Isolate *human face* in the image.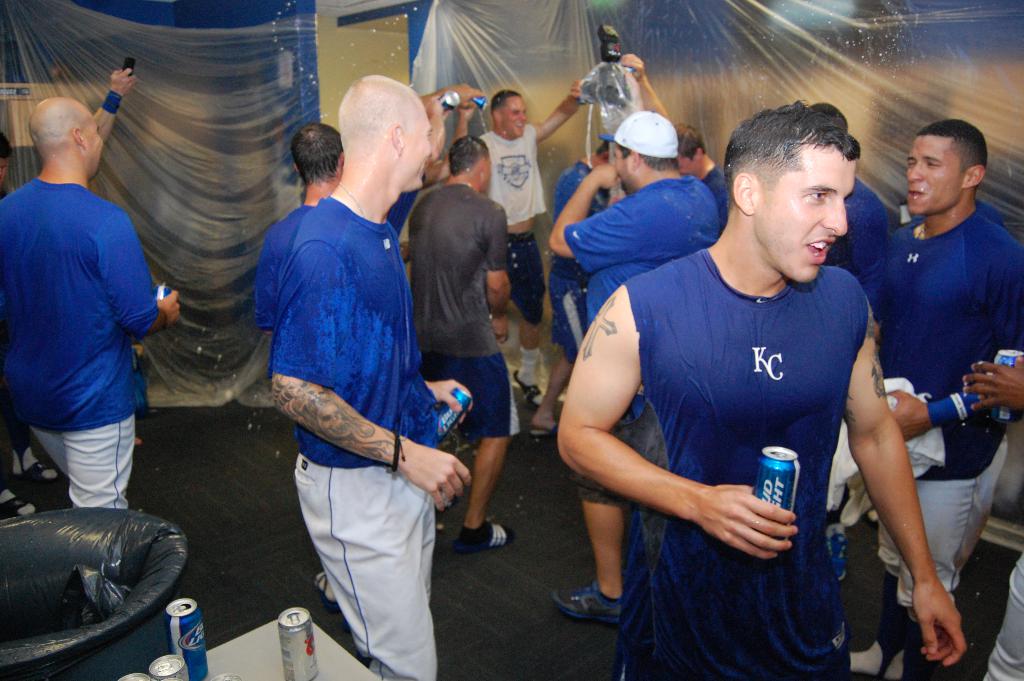
Isolated region: {"x1": 758, "y1": 151, "x2": 858, "y2": 285}.
